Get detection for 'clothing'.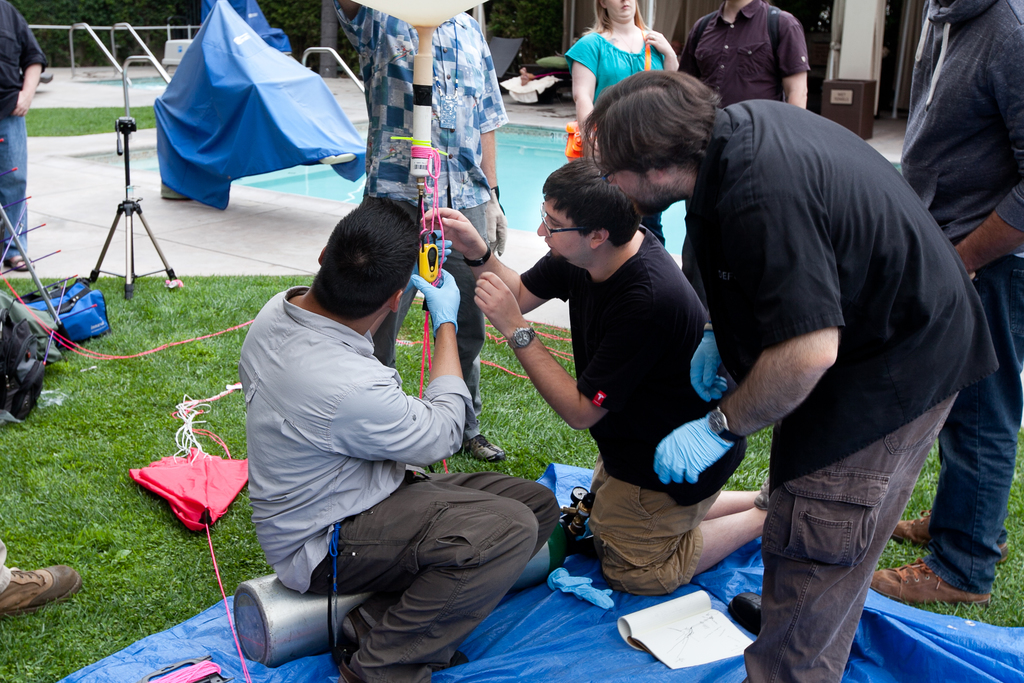
Detection: locate(558, 24, 669, 248).
